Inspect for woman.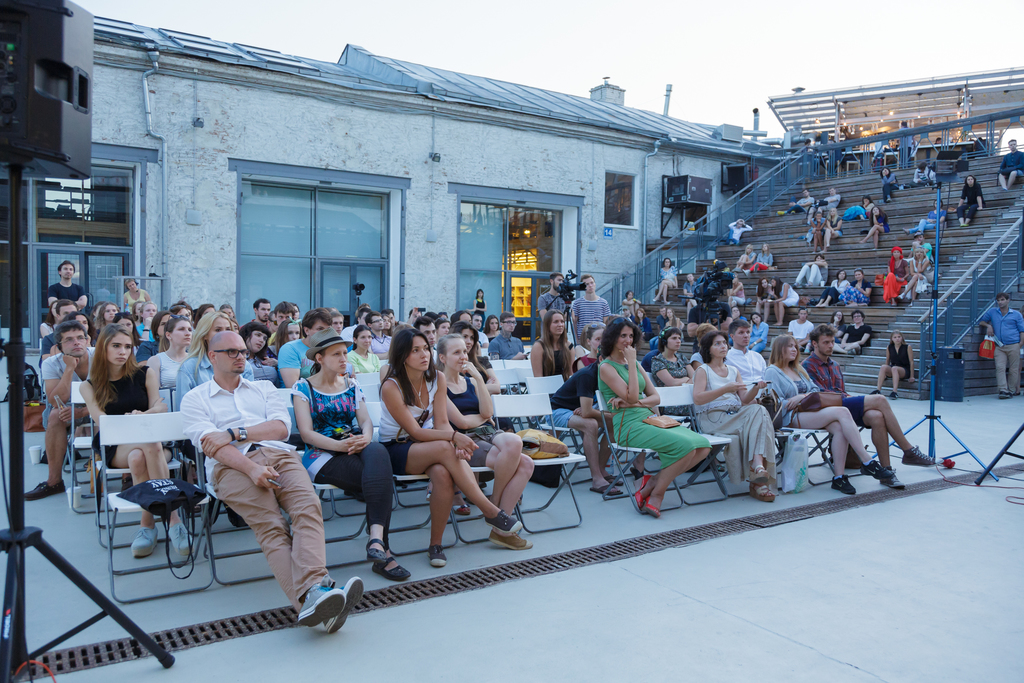
Inspection: x1=239, y1=320, x2=276, y2=386.
